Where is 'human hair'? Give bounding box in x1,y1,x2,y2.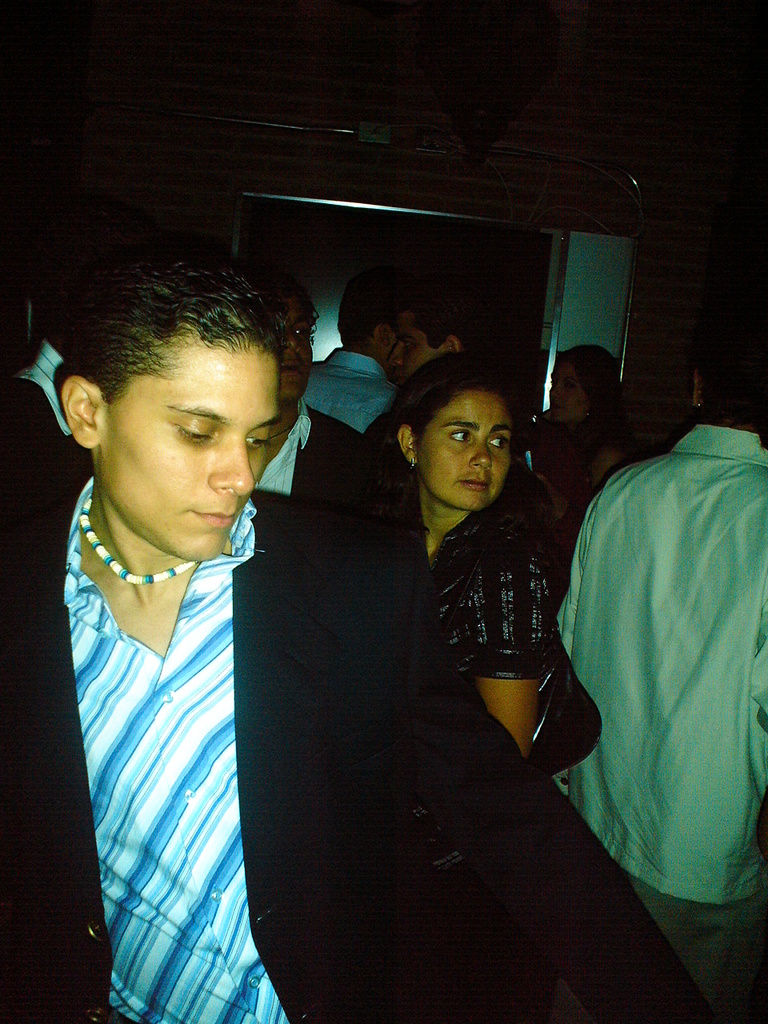
426,322,458,343.
